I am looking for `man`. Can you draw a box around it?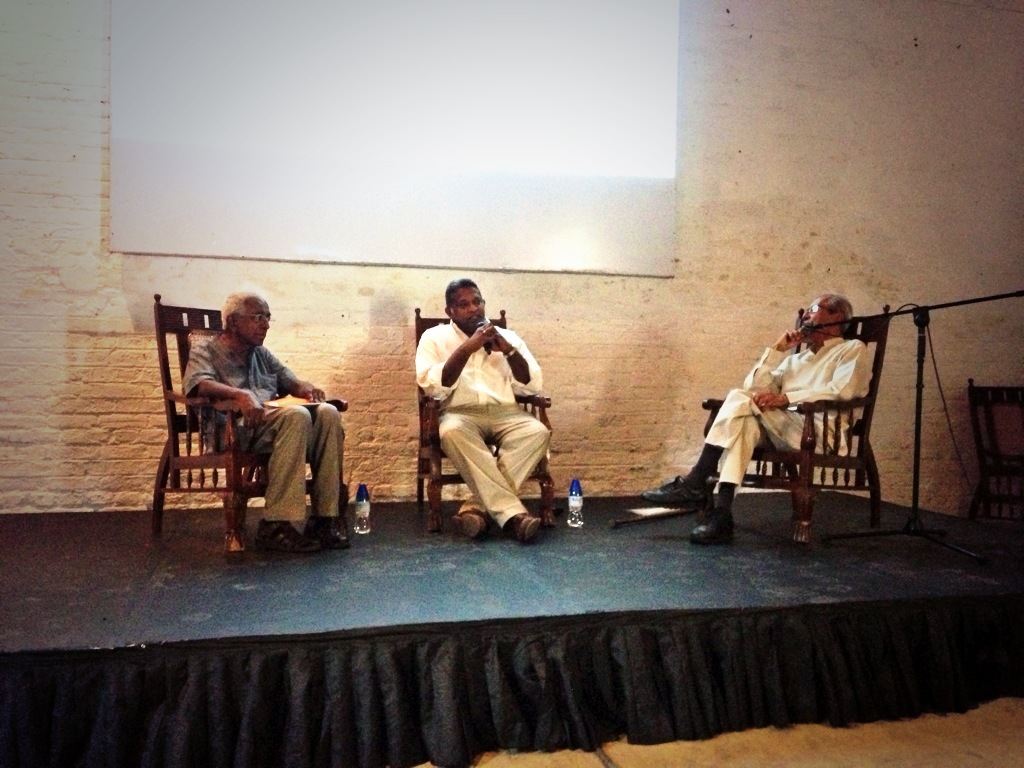
Sure, the bounding box is [645,293,866,545].
